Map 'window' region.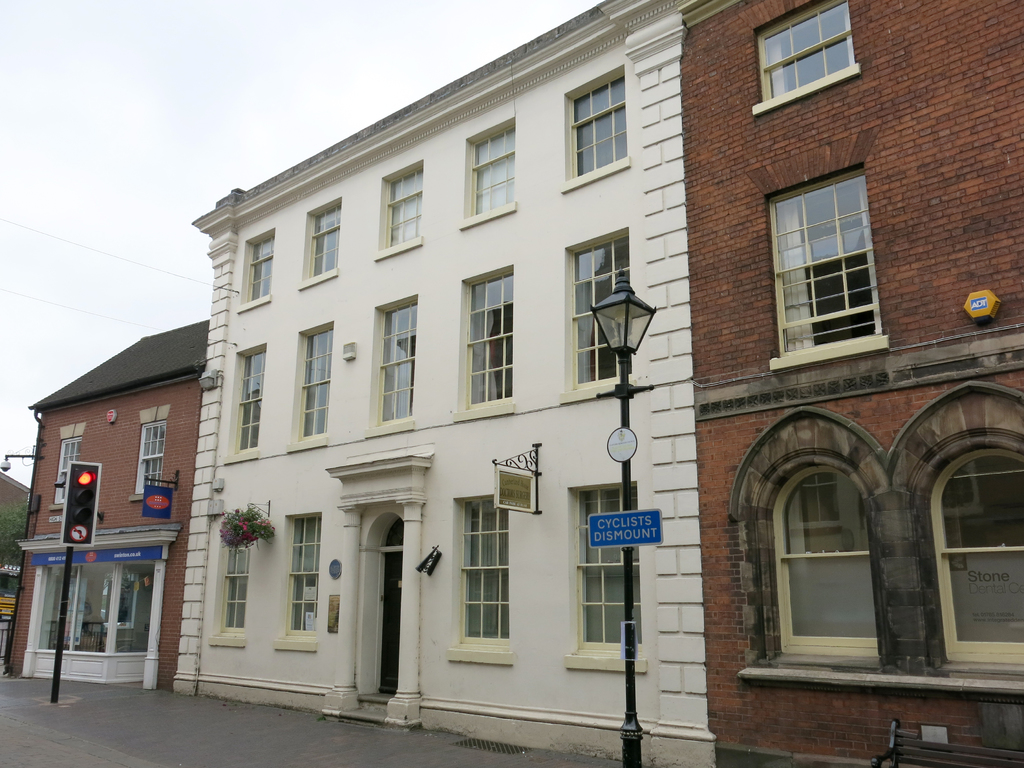
Mapped to <bbox>758, 189, 879, 337</bbox>.
